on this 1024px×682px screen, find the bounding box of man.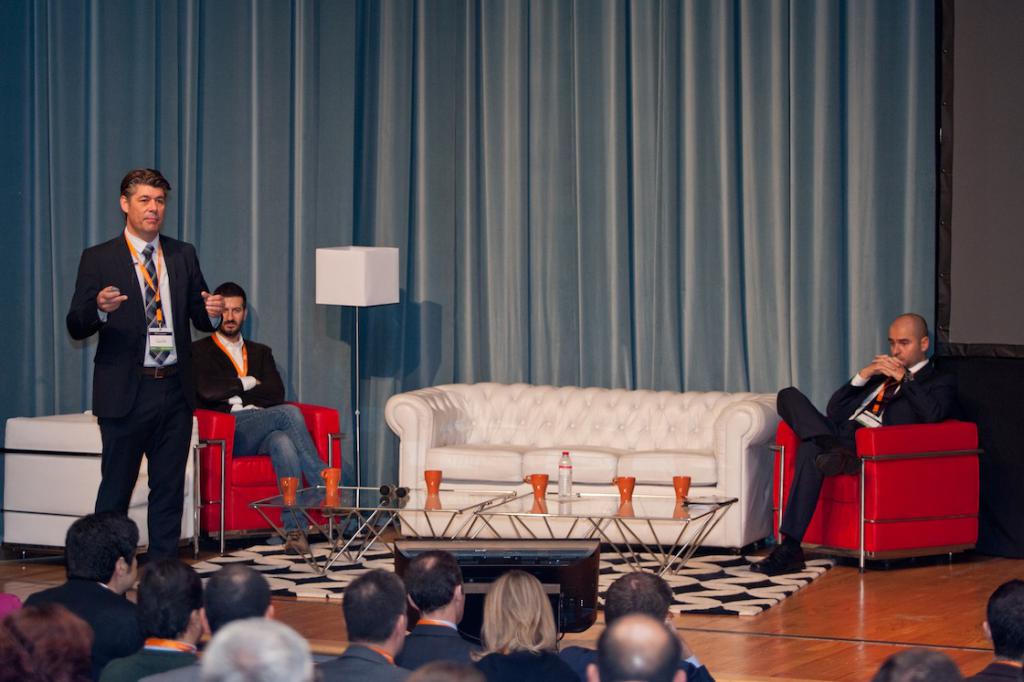
Bounding box: crop(314, 566, 410, 681).
